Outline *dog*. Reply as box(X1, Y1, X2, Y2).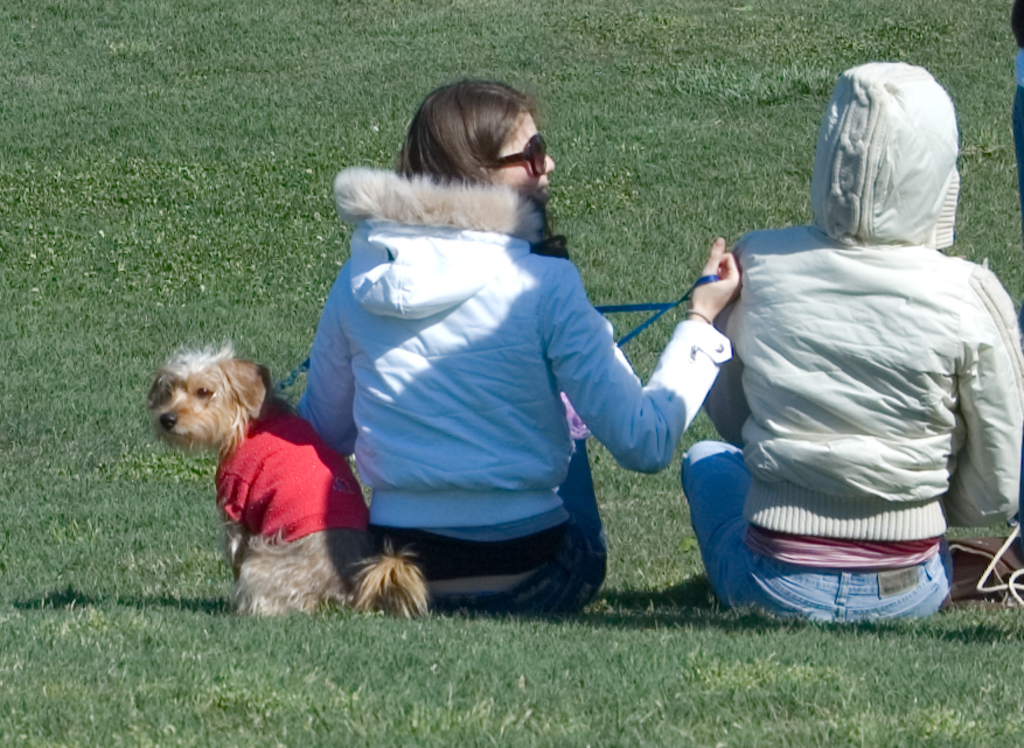
box(144, 338, 434, 620).
